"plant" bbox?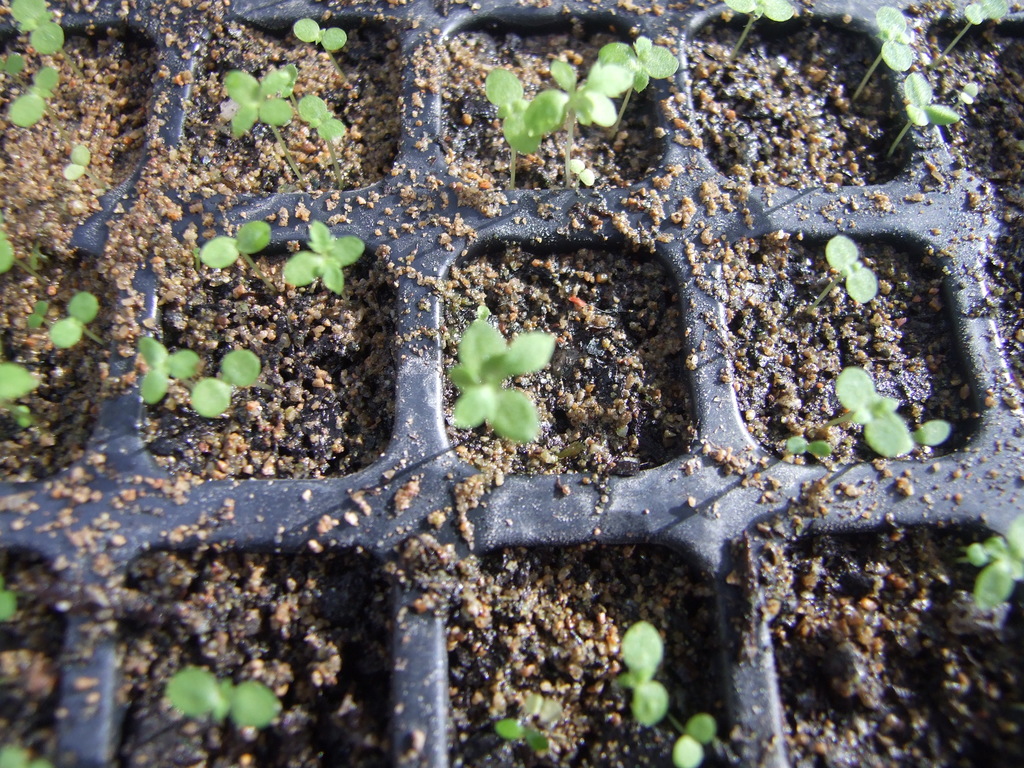
bbox=[452, 29, 686, 161]
